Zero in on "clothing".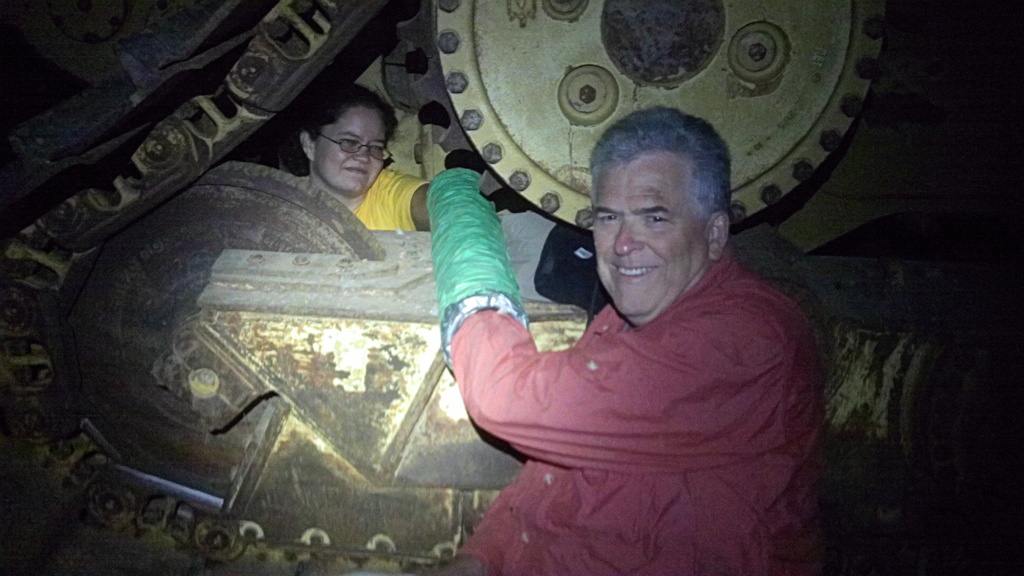
Zeroed in: 355, 167, 430, 232.
